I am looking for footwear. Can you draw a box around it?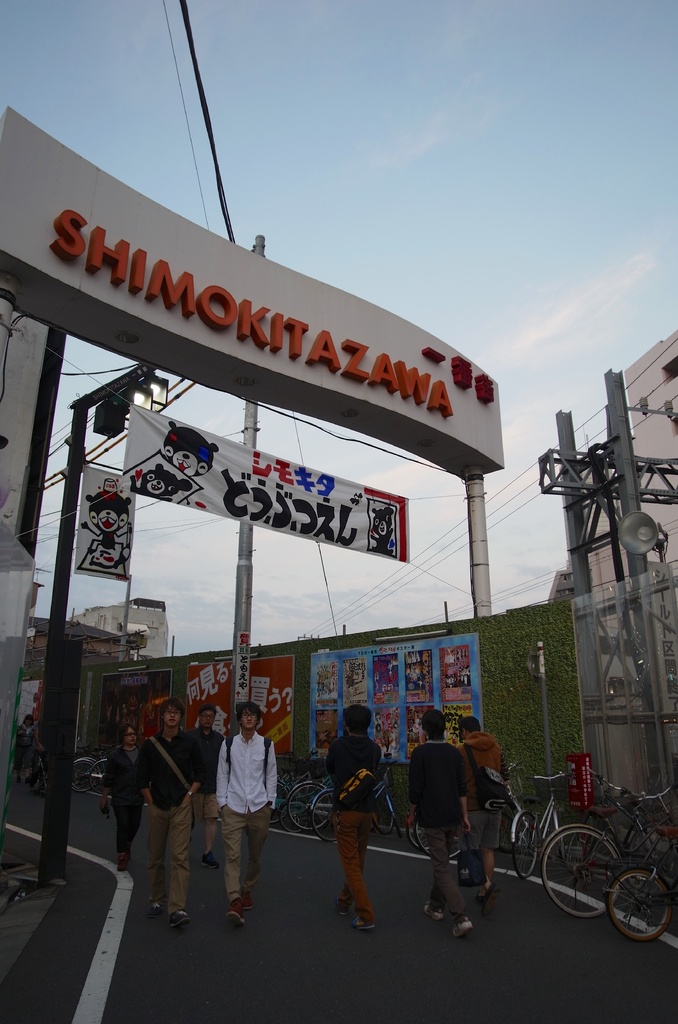
Sure, the bounding box is pyautogui.locateOnScreen(337, 893, 352, 916).
